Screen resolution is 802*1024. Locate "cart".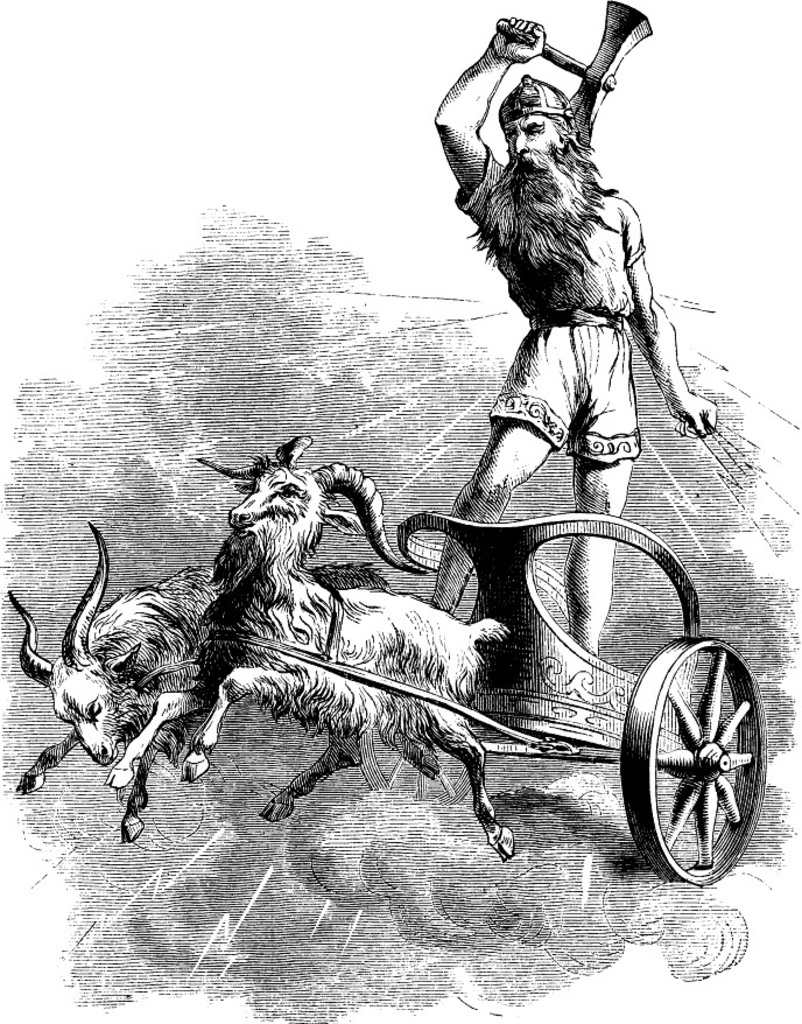
206:510:768:888.
